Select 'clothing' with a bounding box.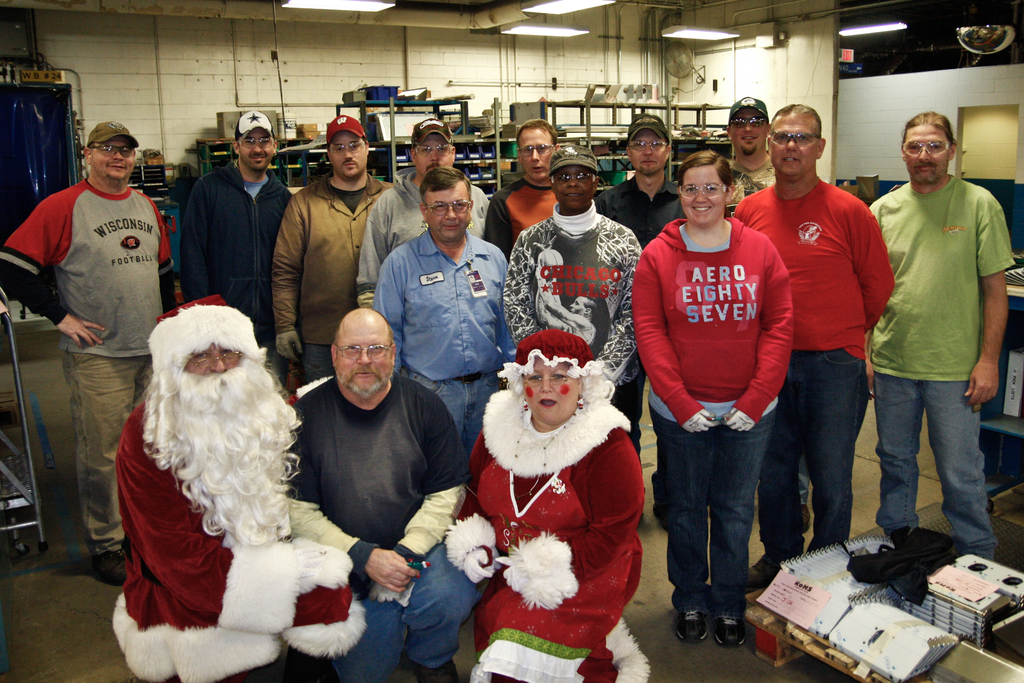
l=289, t=369, r=479, b=682.
